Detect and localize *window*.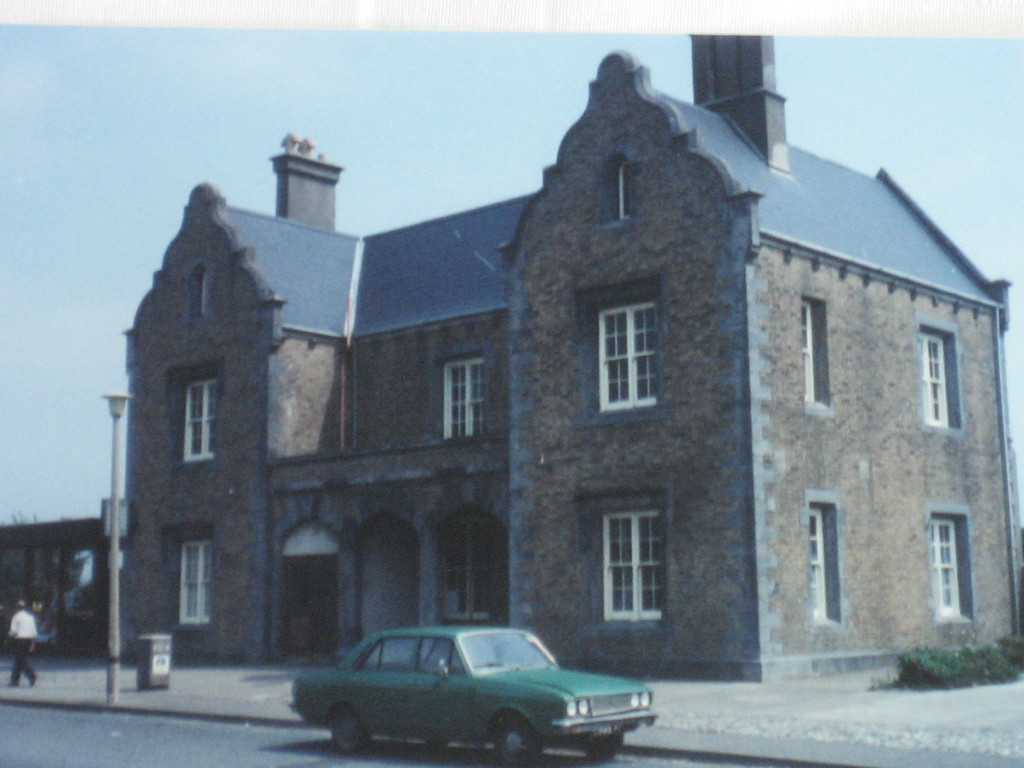
Localized at crop(172, 538, 217, 626).
